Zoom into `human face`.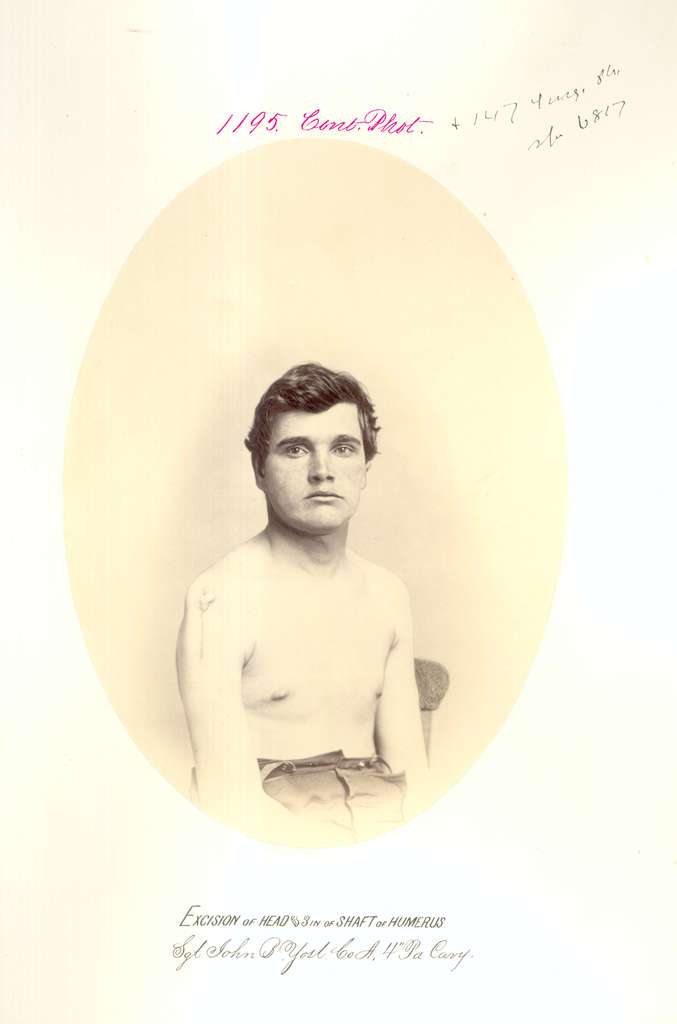
Zoom target: (262, 404, 369, 531).
